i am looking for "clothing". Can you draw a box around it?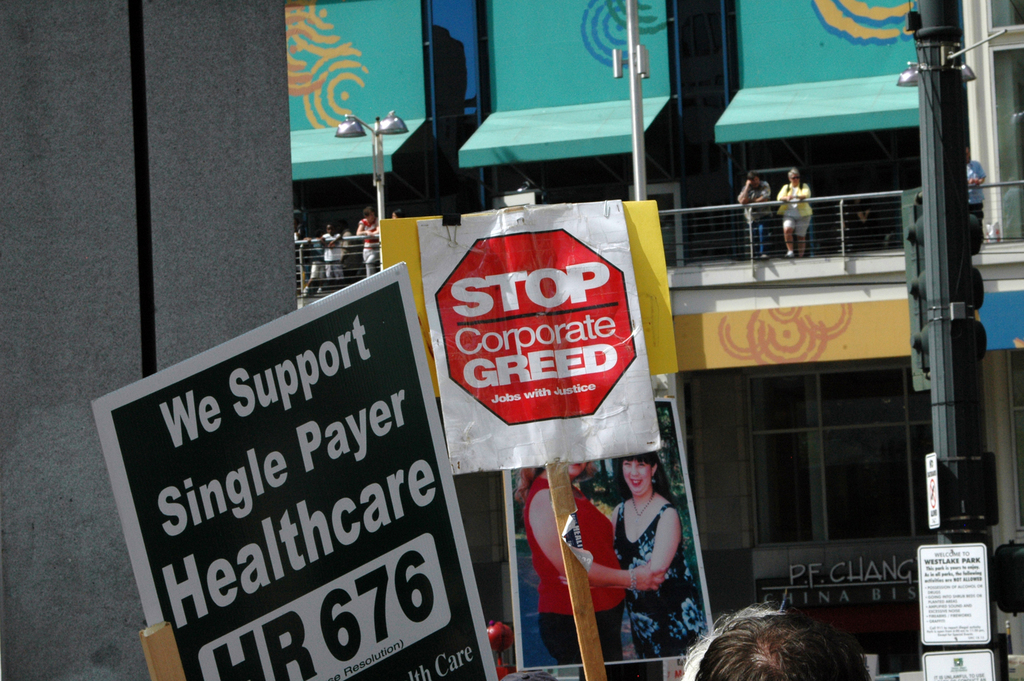
Sure, the bounding box is <box>524,477,627,664</box>.
